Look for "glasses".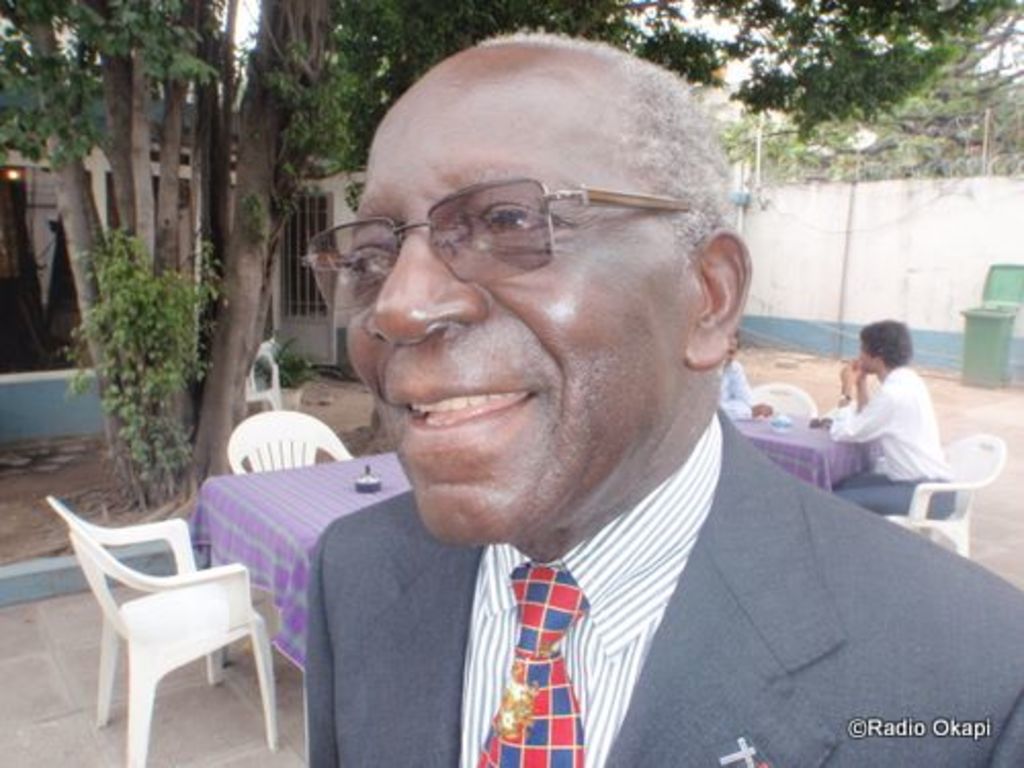
Found: x1=328, y1=170, x2=735, y2=326.
